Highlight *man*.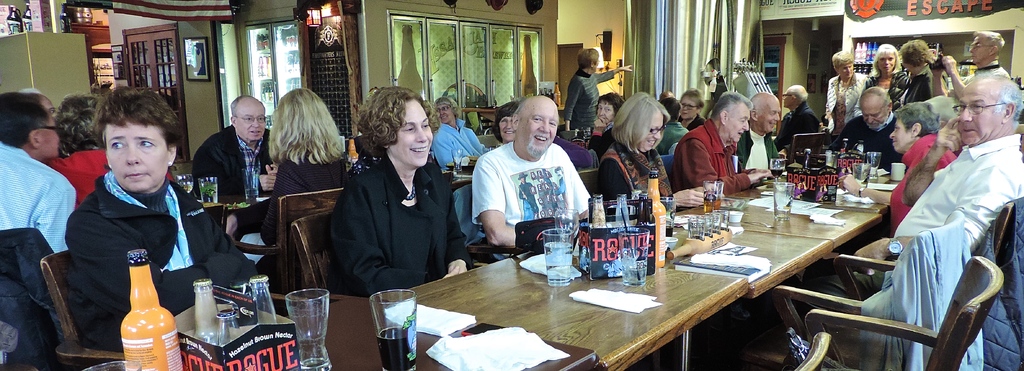
Highlighted region: detection(733, 92, 789, 172).
